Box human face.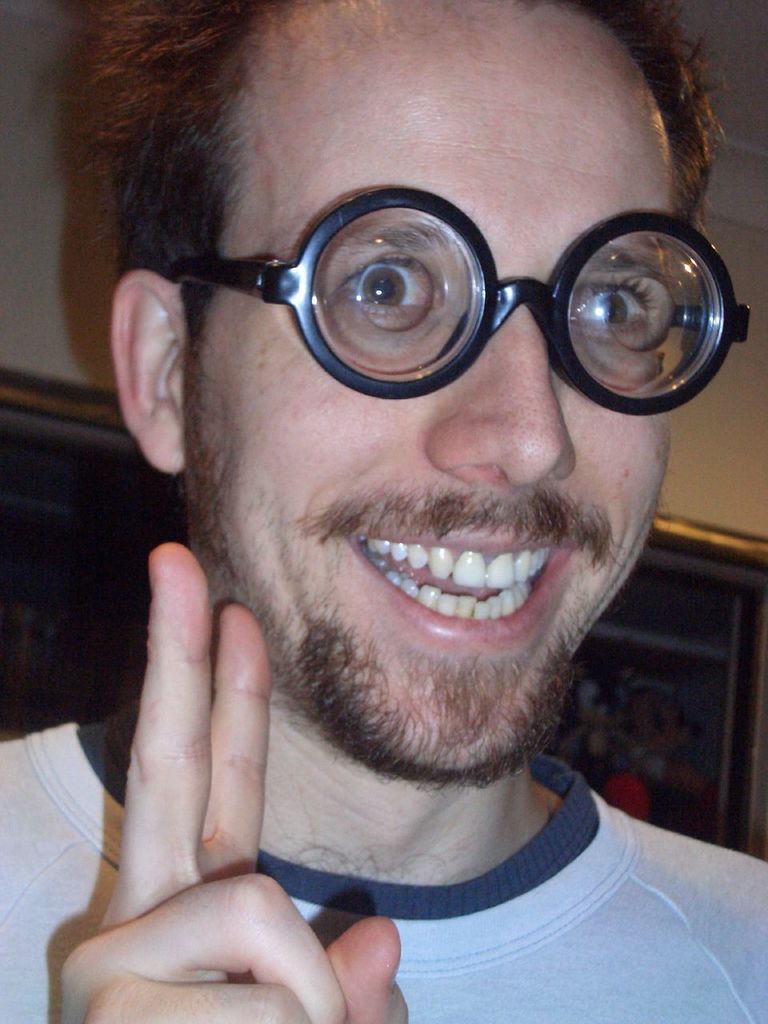
(left=198, top=5, right=684, bottom=775).
